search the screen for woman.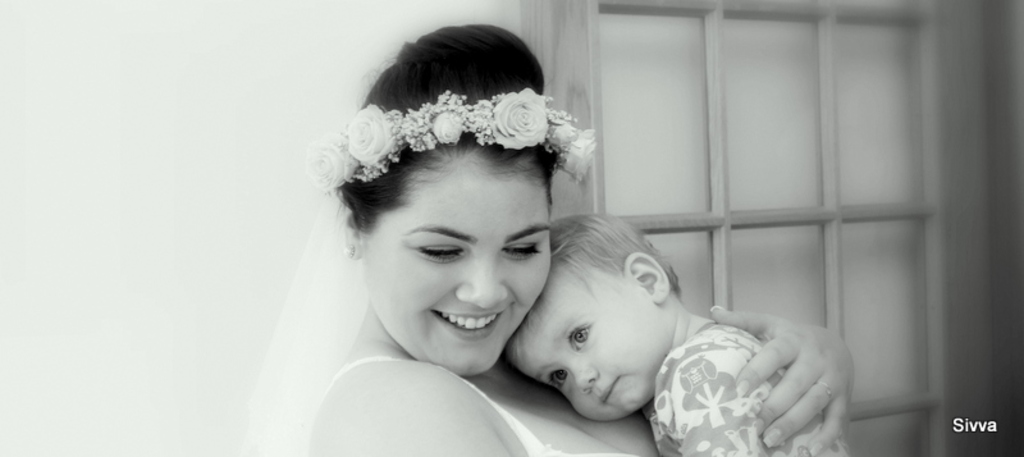
Found at <box>250,46,749,456</box>.
